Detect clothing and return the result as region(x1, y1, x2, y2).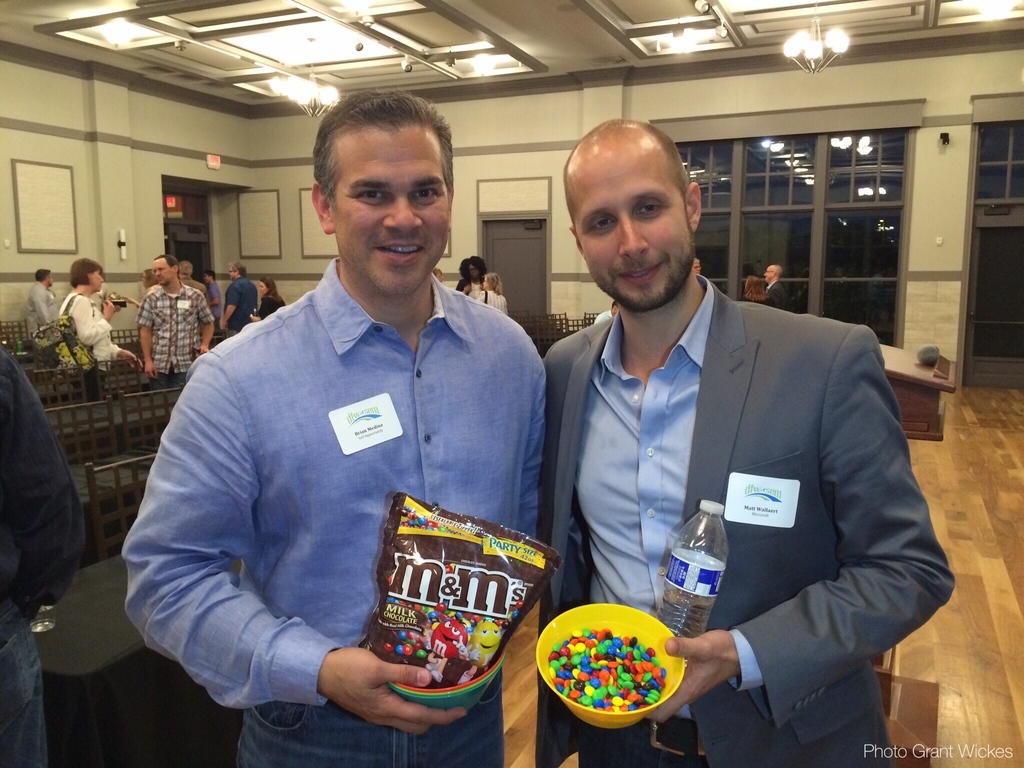
region(19, 278, 58, 327).
